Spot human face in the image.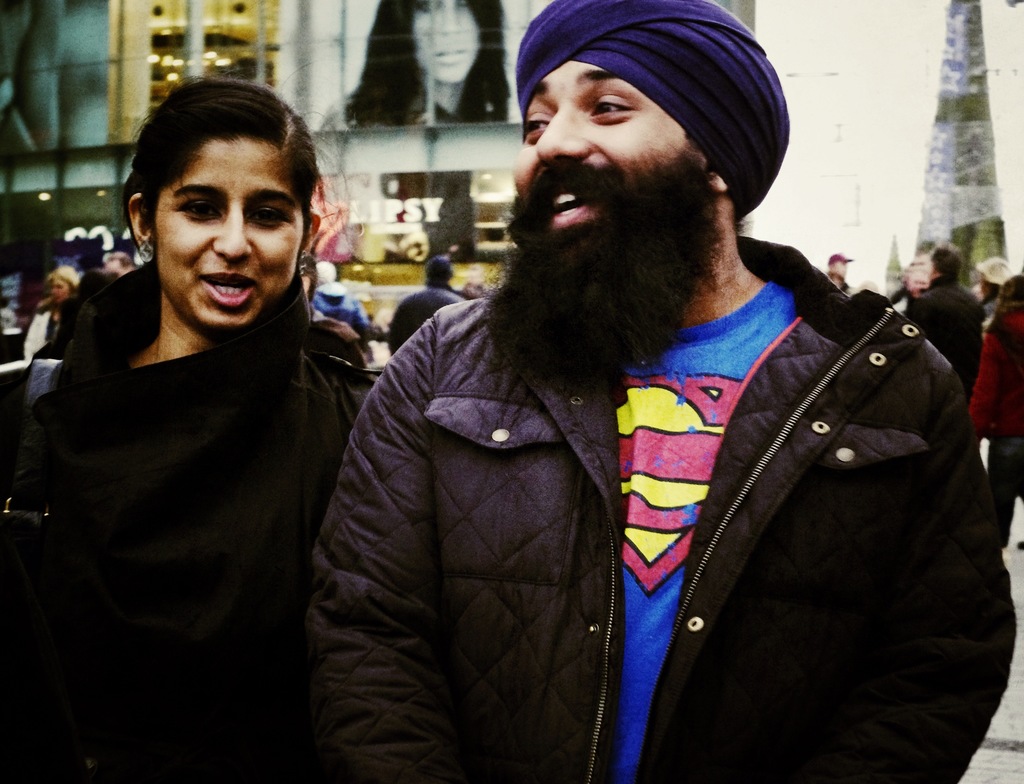
human face found at pyautogui.locateOnScreen(412, 1, 478, 83).
